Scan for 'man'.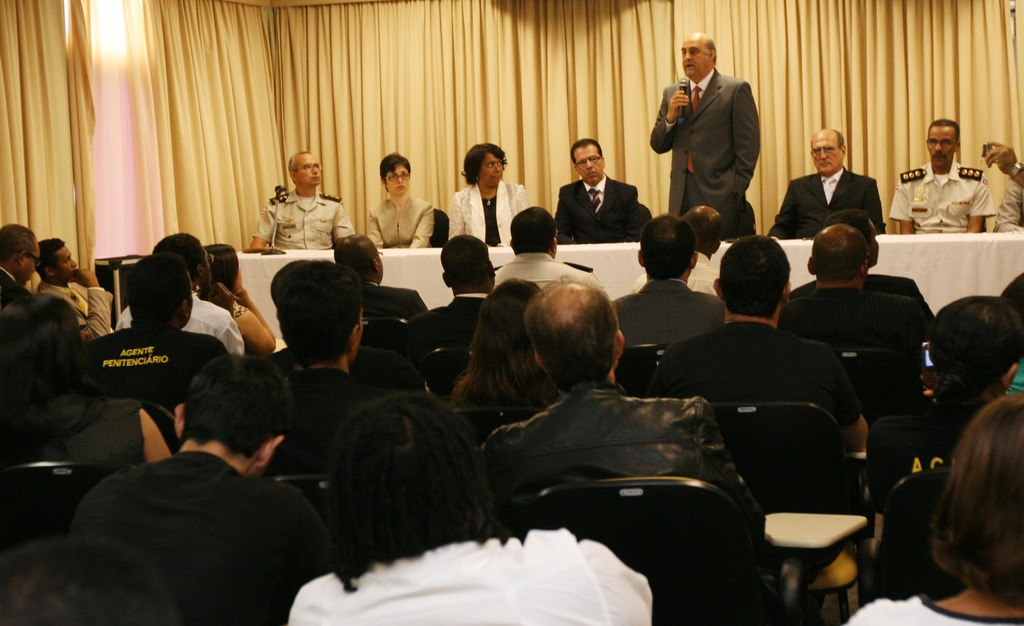
Scan result: (408,240,502,350).
